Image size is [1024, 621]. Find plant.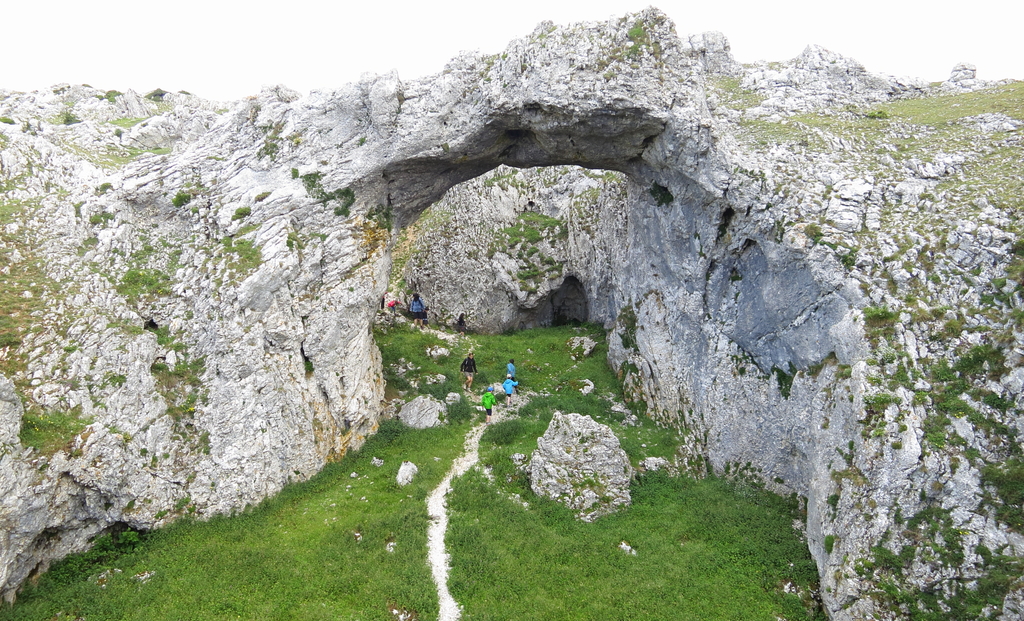
862, 306, 897, 331.
